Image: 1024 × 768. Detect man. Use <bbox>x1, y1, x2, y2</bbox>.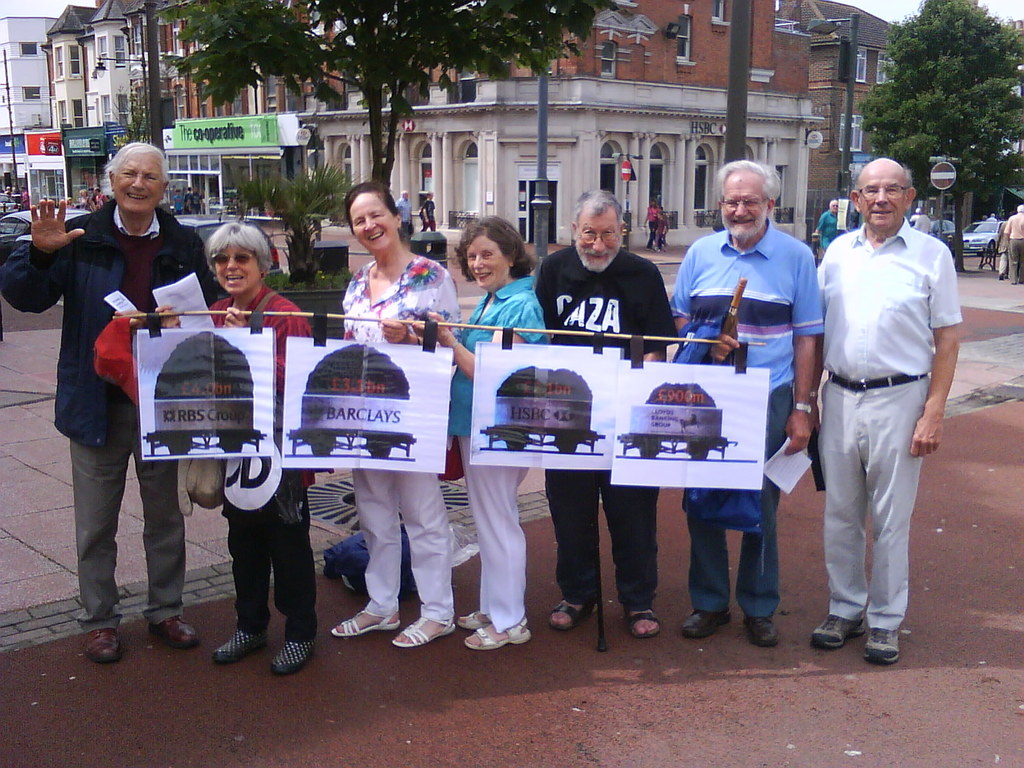
<bbox>92, 184, 108, 211</bbox>.
